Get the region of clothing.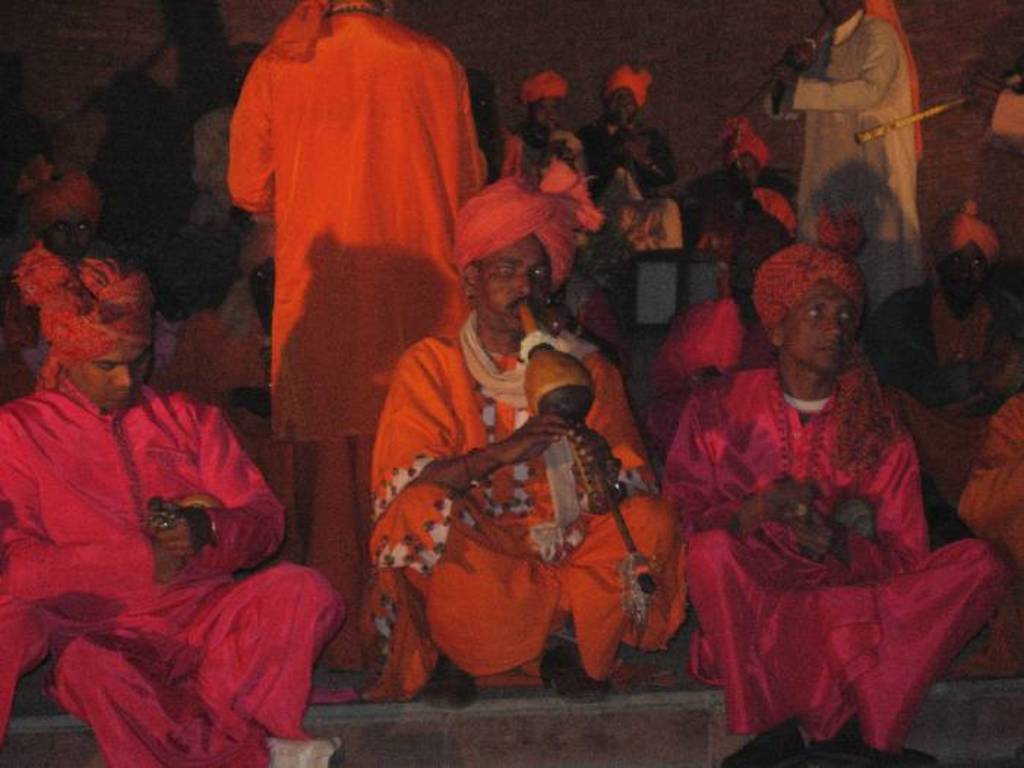
pyautogui.locateOnScreen(0, 374, 347, 767).
